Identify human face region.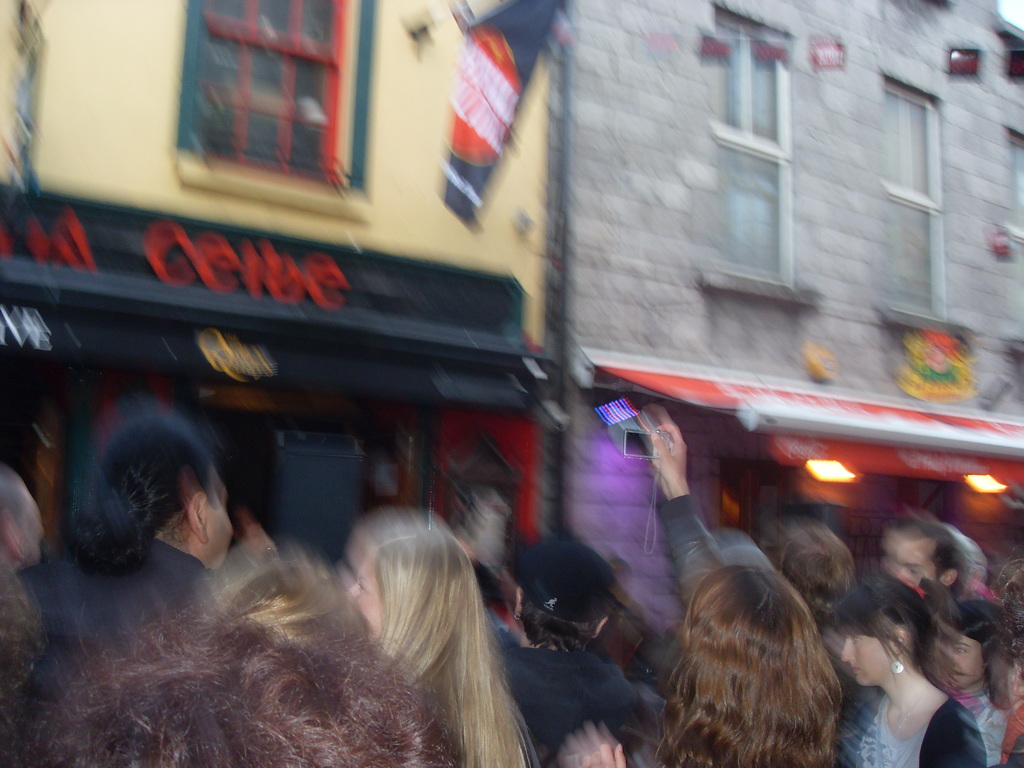
Region: left=940, top=634, right=988, bottom=691.
